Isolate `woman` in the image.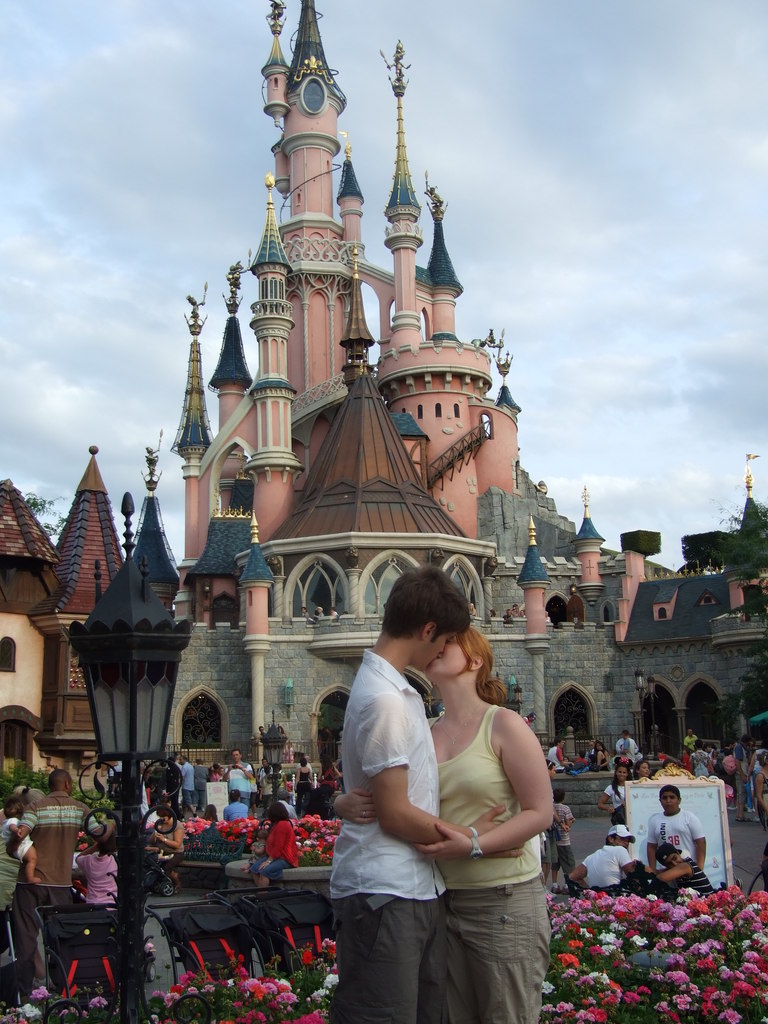
Isolated region: (x1=360, y1=550, x2=559, y2=1016).
